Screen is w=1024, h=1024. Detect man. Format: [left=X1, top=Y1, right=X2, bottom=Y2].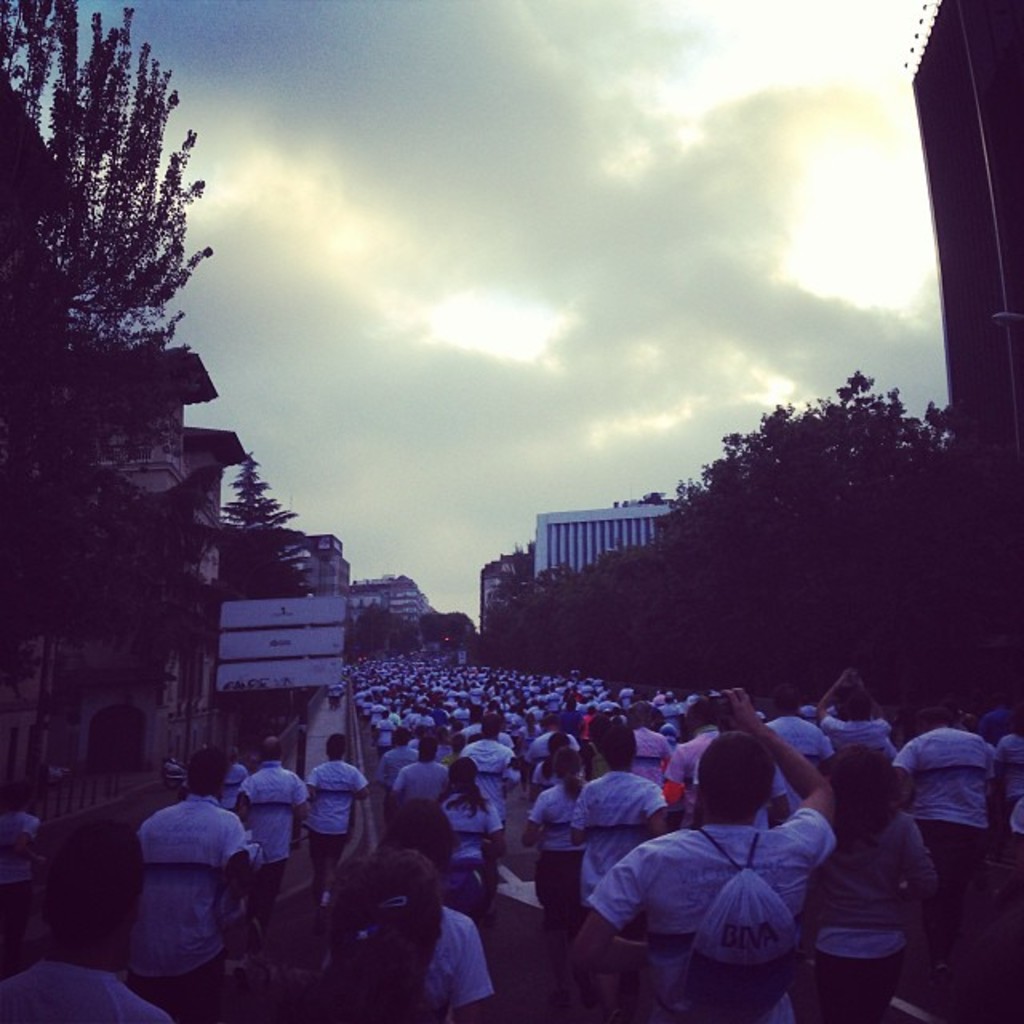
[left=576, top=683, right=835, bottom=1021].
